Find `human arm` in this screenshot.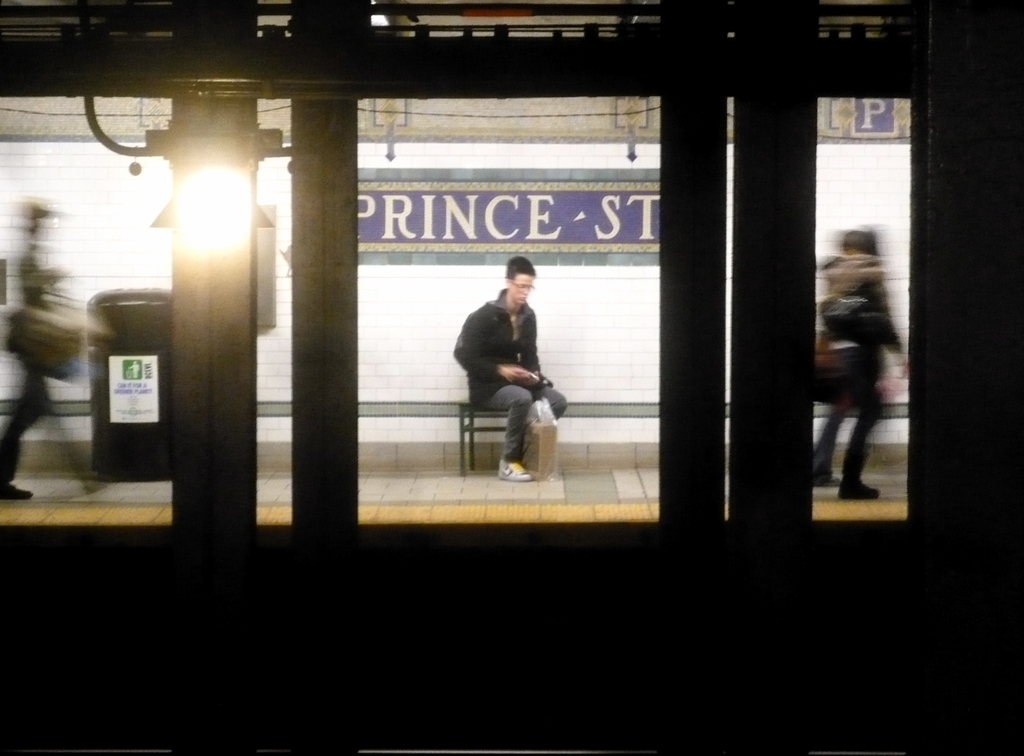
The bounding box for `human arm` is box=[443, 304, 540, 402].
